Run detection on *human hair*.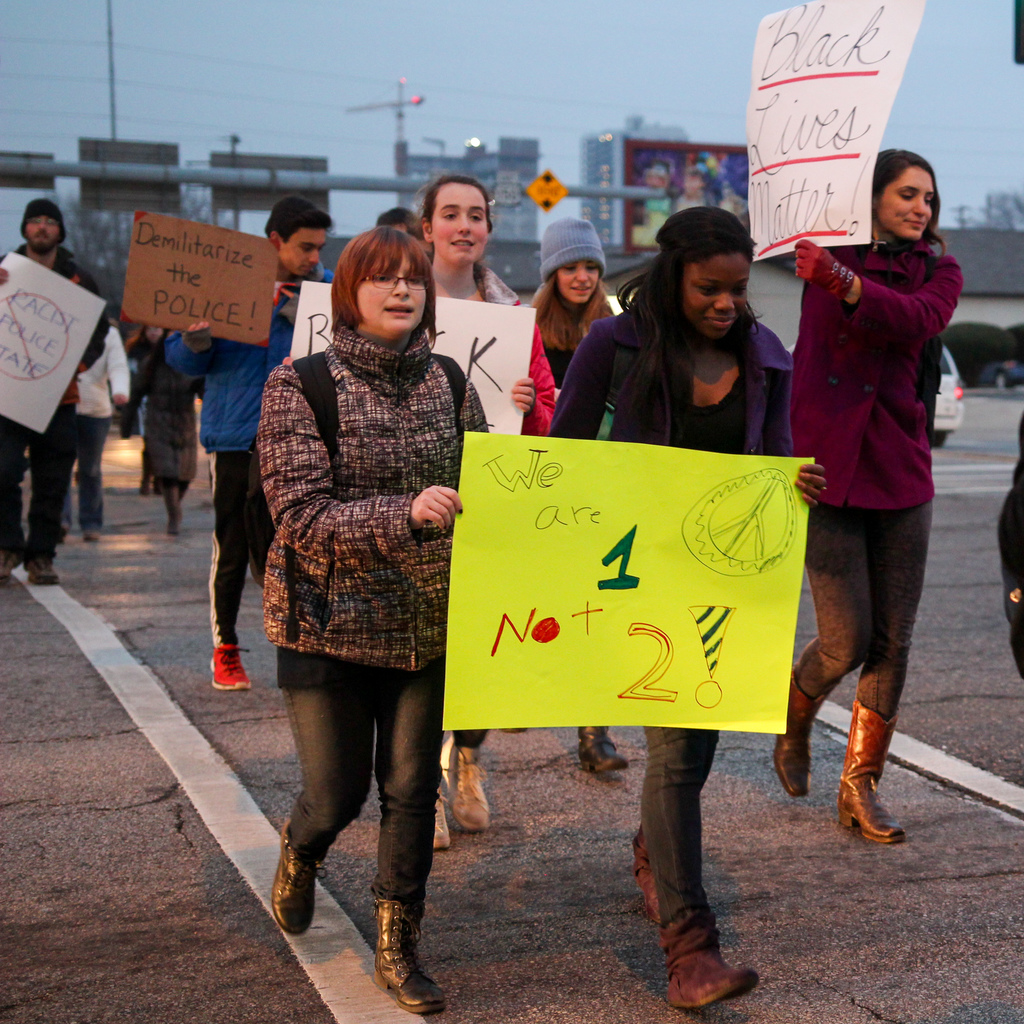
Result: (x1=606, y1=233, x2=785, y2=464).
